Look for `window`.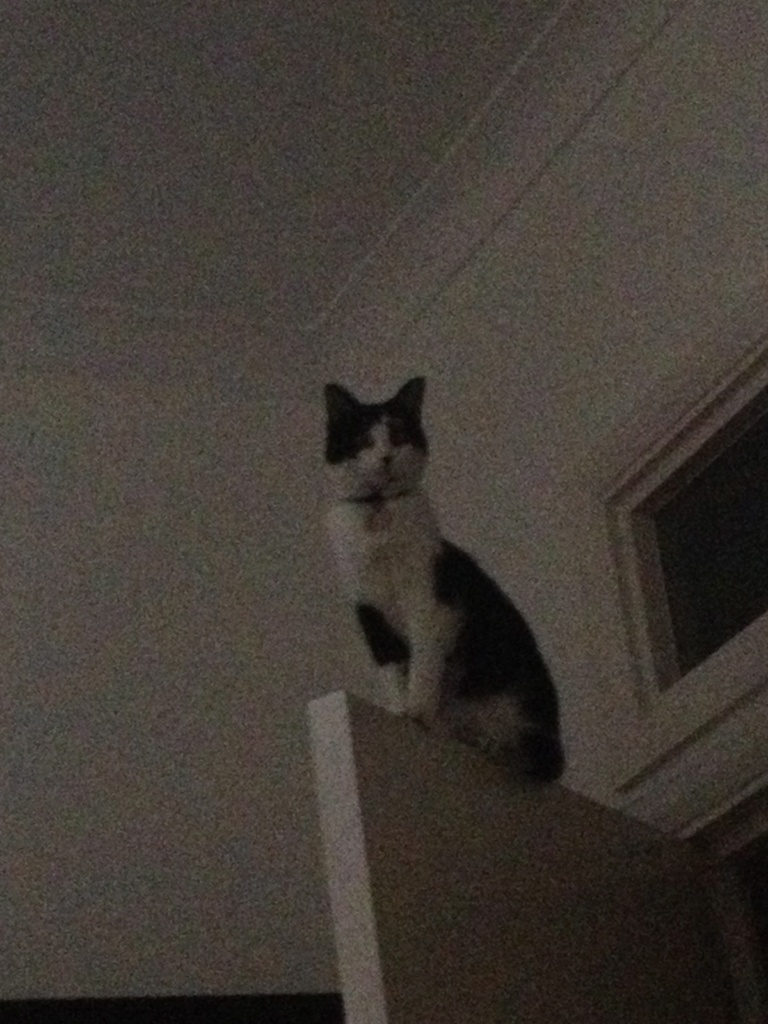
Found: [x1=637, y1=414, x2=764, y2=685].
